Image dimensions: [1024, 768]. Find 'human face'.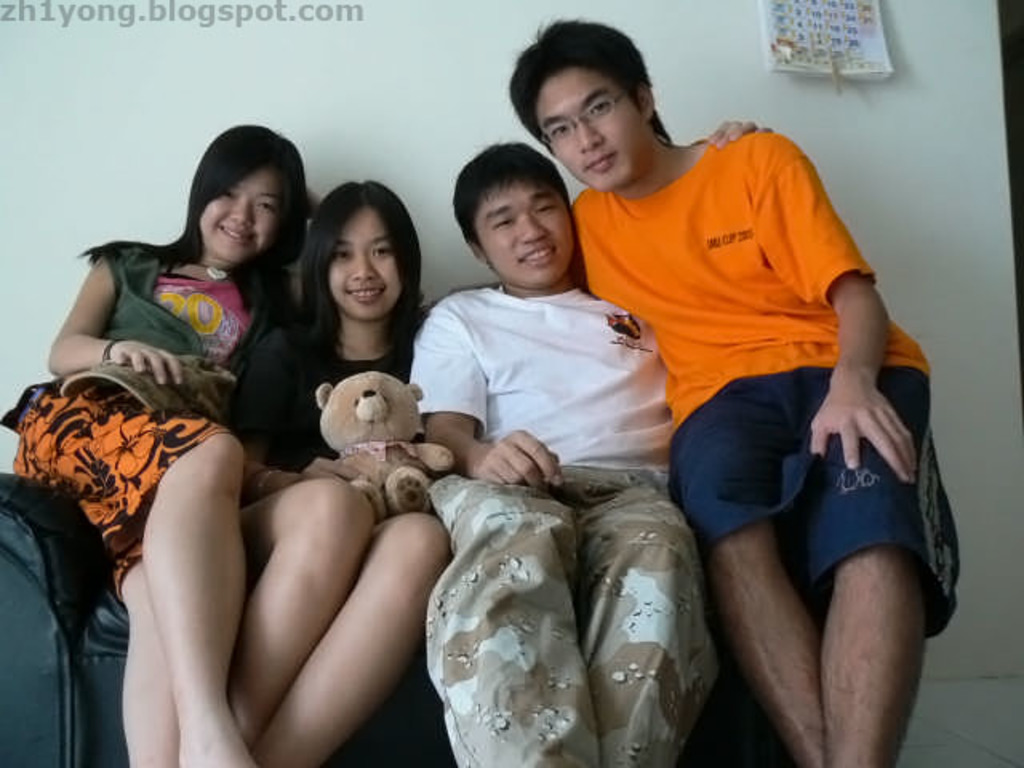
<region>198, 168, 282, 264</region>.
